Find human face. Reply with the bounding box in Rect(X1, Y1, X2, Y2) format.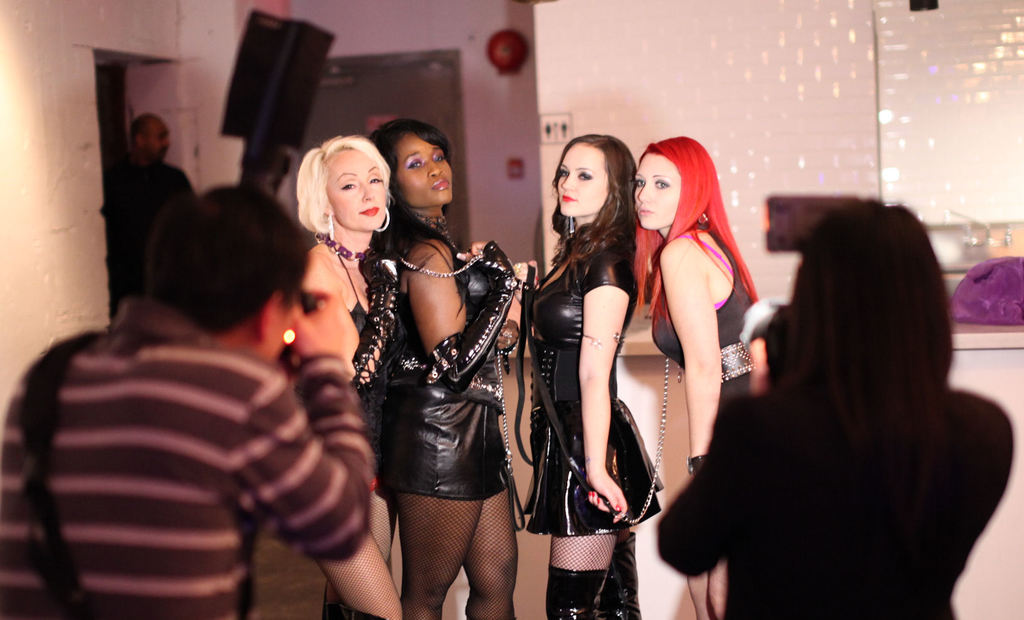
Rect(554, 143, 607, 215).
